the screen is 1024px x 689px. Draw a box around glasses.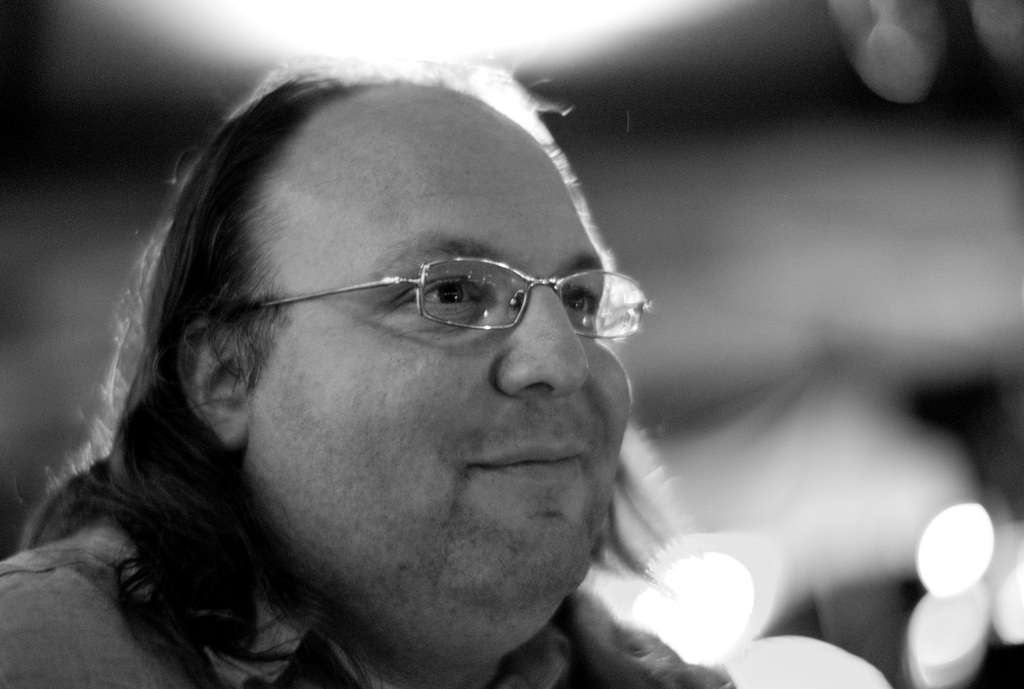
Rect(227, 252, 650, 352).
